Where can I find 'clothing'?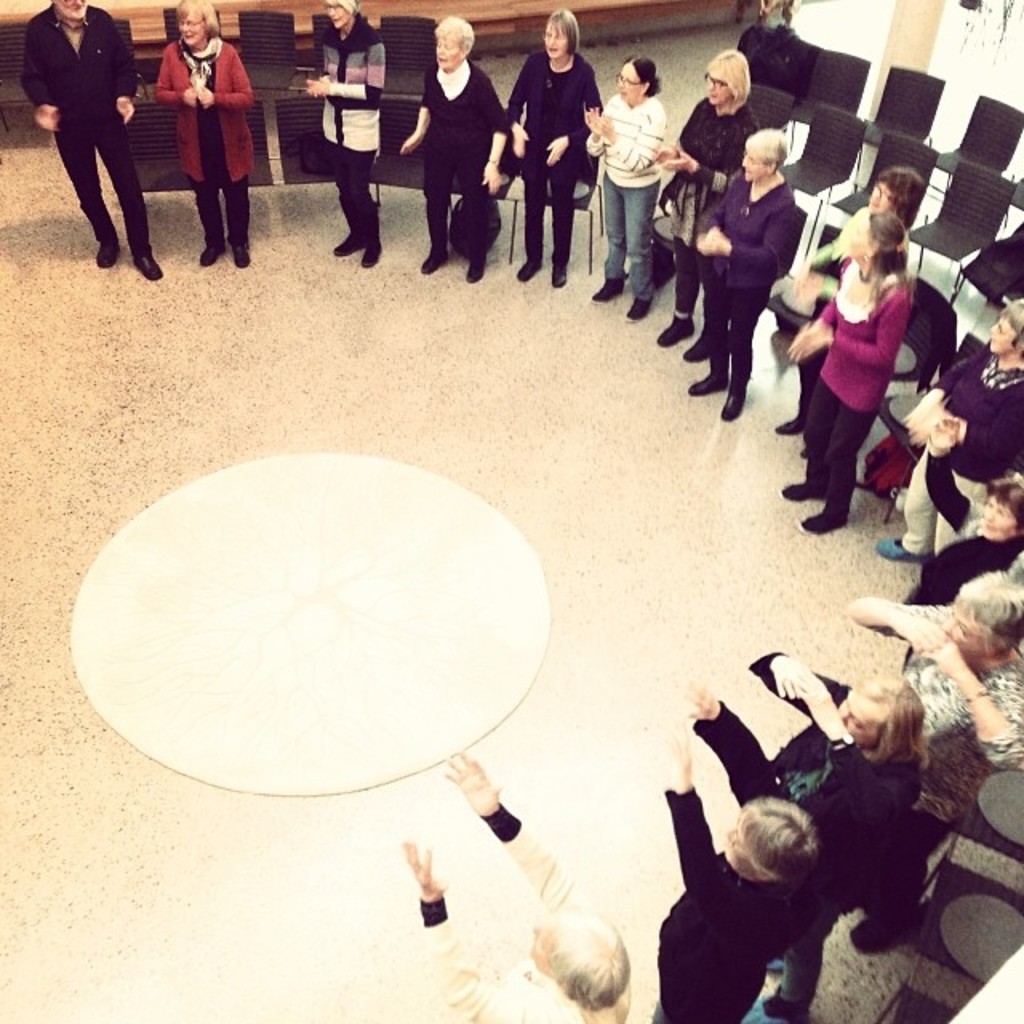
You can find it at <bbox>320, 22, 387, 245</bbox>.
